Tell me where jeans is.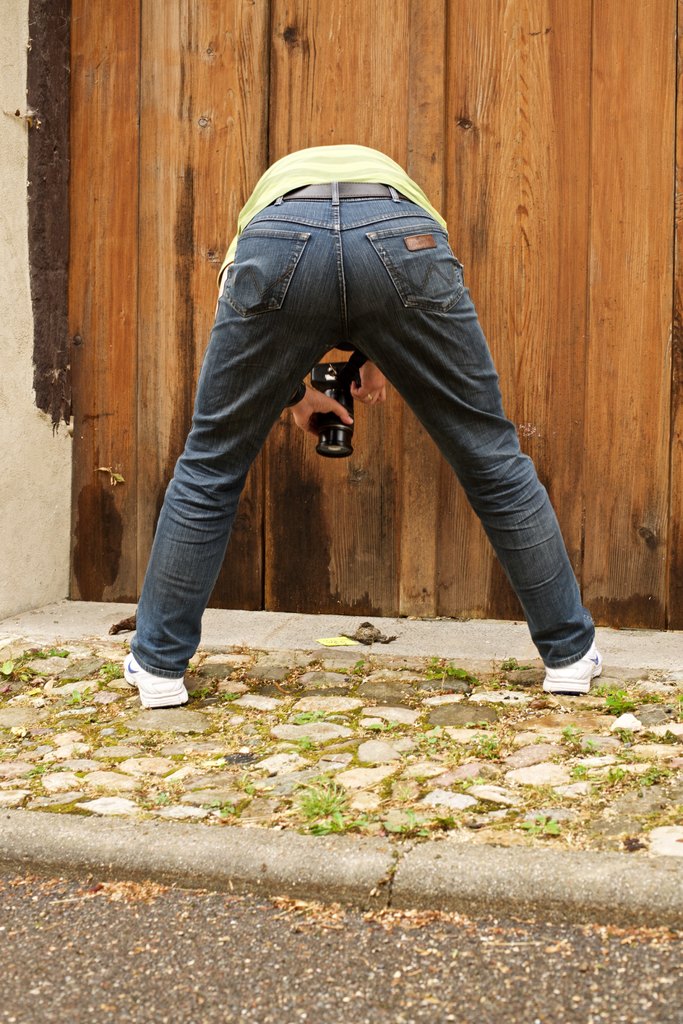
jeans is at left=127, top=166, right=607, bottom=696.
